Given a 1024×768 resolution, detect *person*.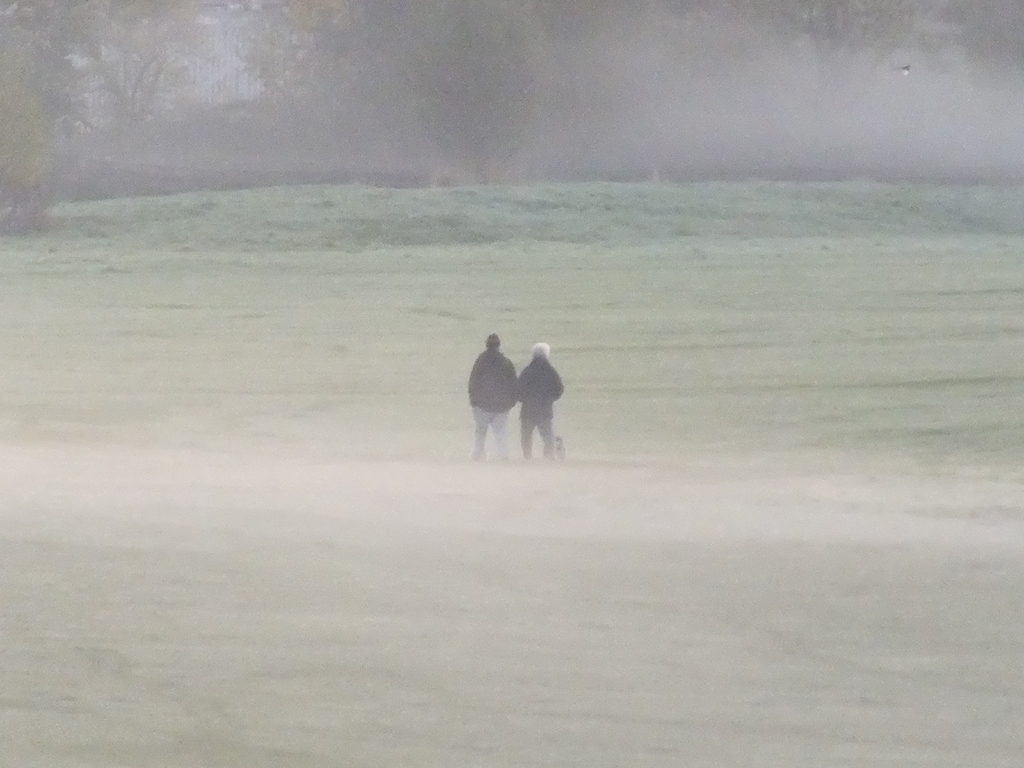
BBox(504, 338, 566, 460).
